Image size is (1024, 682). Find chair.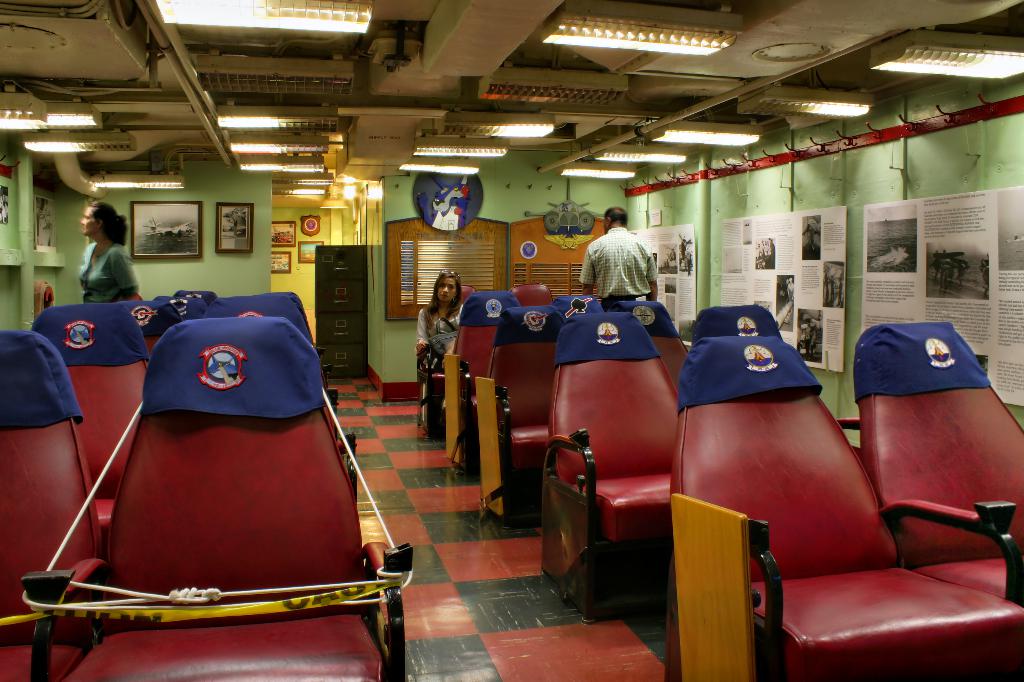
(110,296,178,359).
